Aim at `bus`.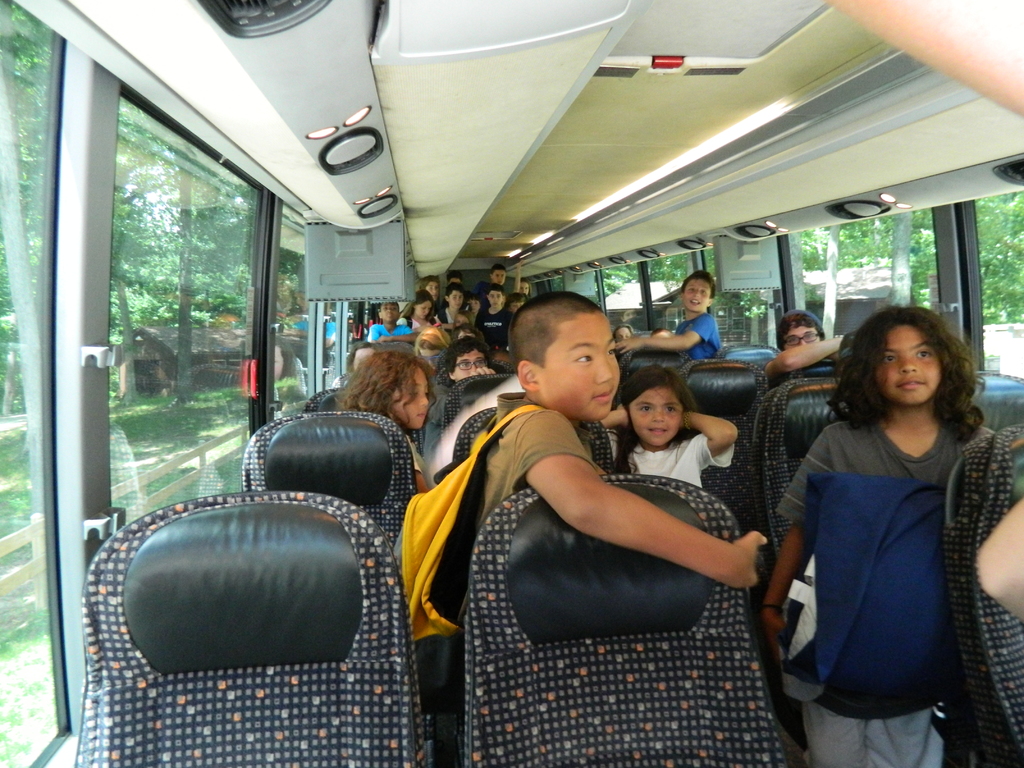
Aimed at (left=3, top=0, right=1023, bottom=766).
